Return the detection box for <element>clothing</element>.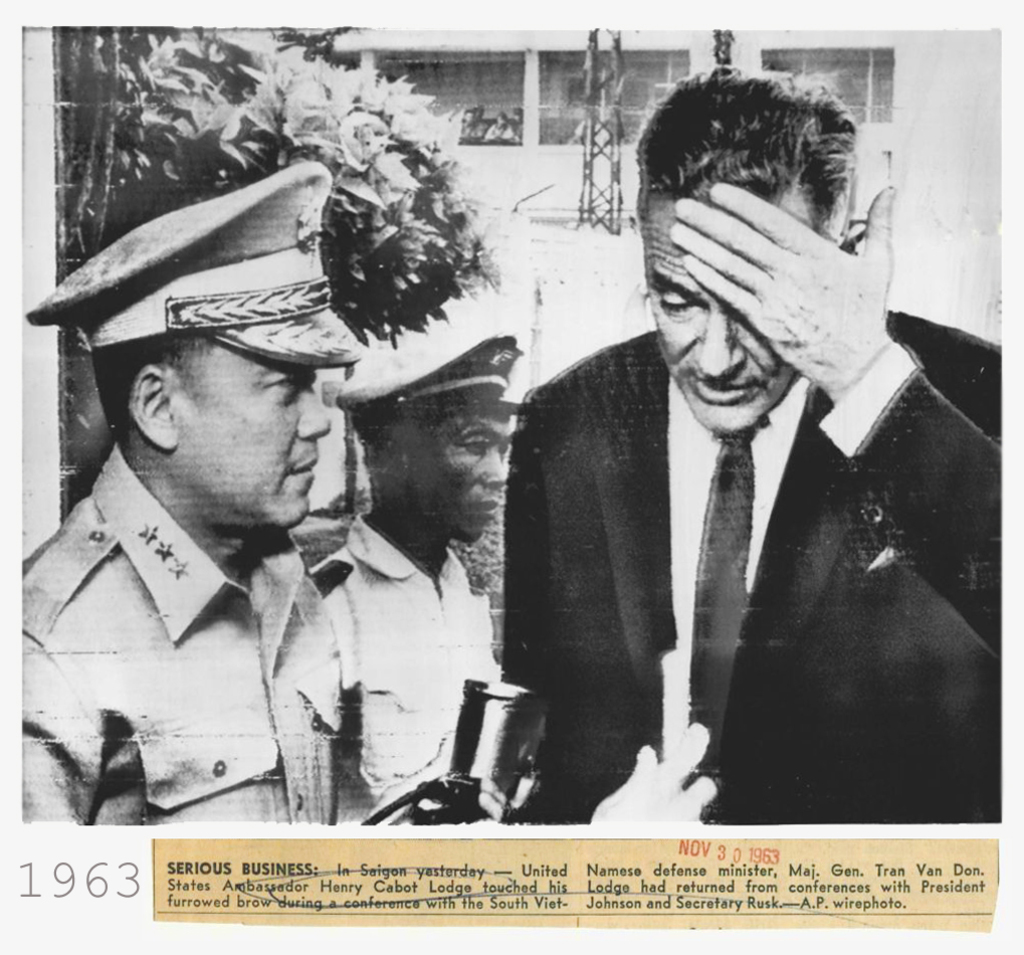
left=314, top=520, right=494, bottom=823.
